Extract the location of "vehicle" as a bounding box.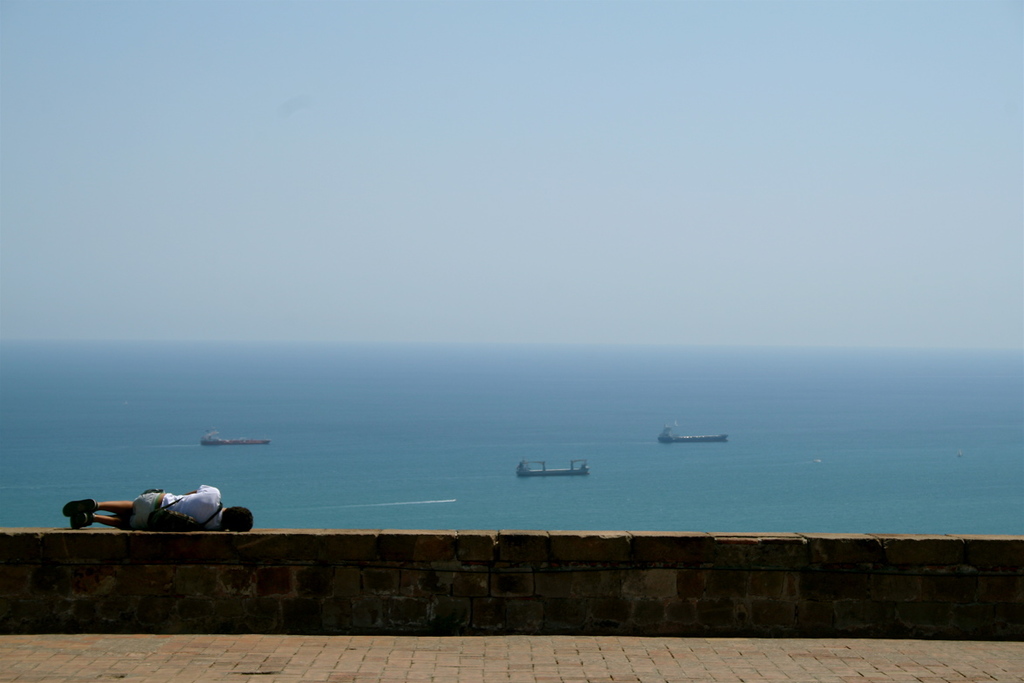
pyautogui.locateOnScreen(658, 423, 728, 445).
